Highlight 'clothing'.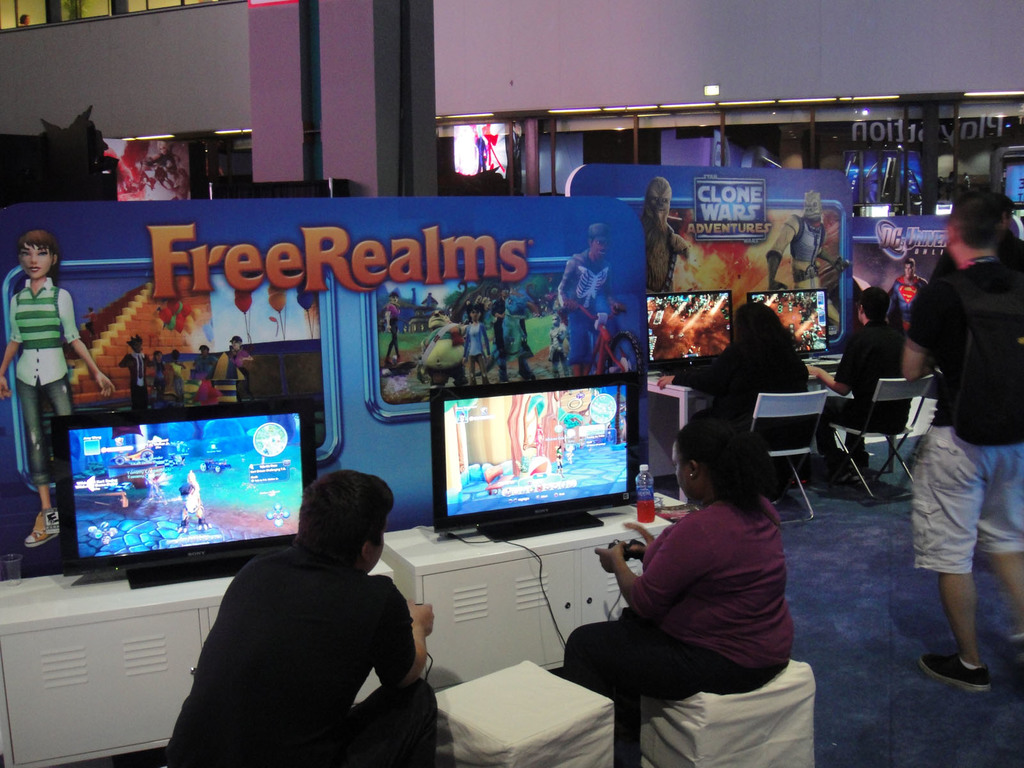
Highlighted region: 562, 491, 806, 764.
